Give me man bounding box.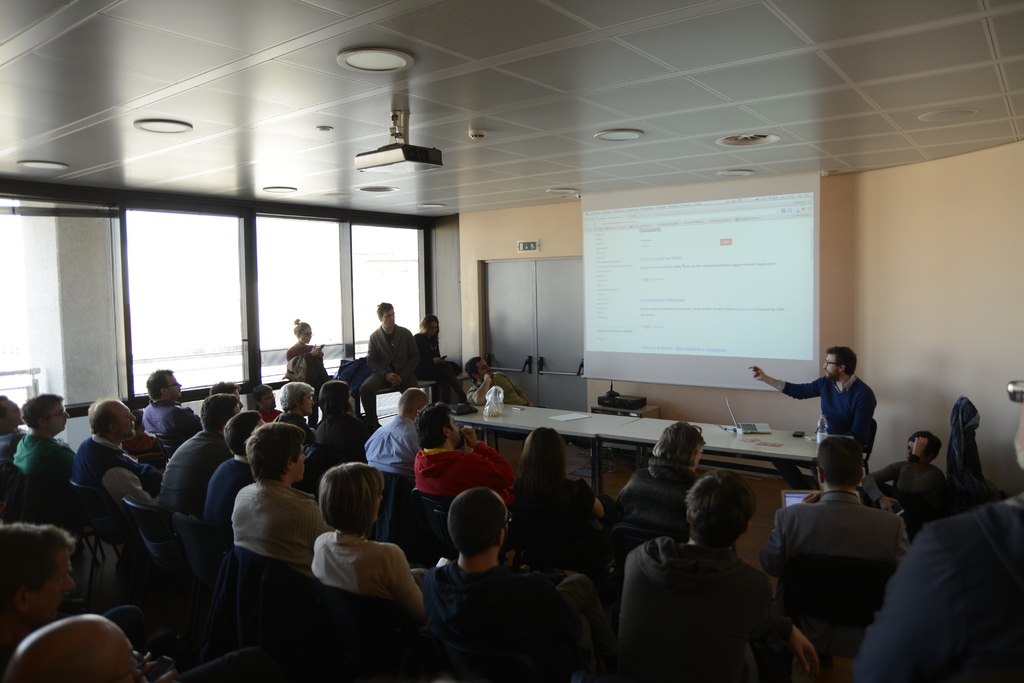
Rect(760, 434, 913, 658).
